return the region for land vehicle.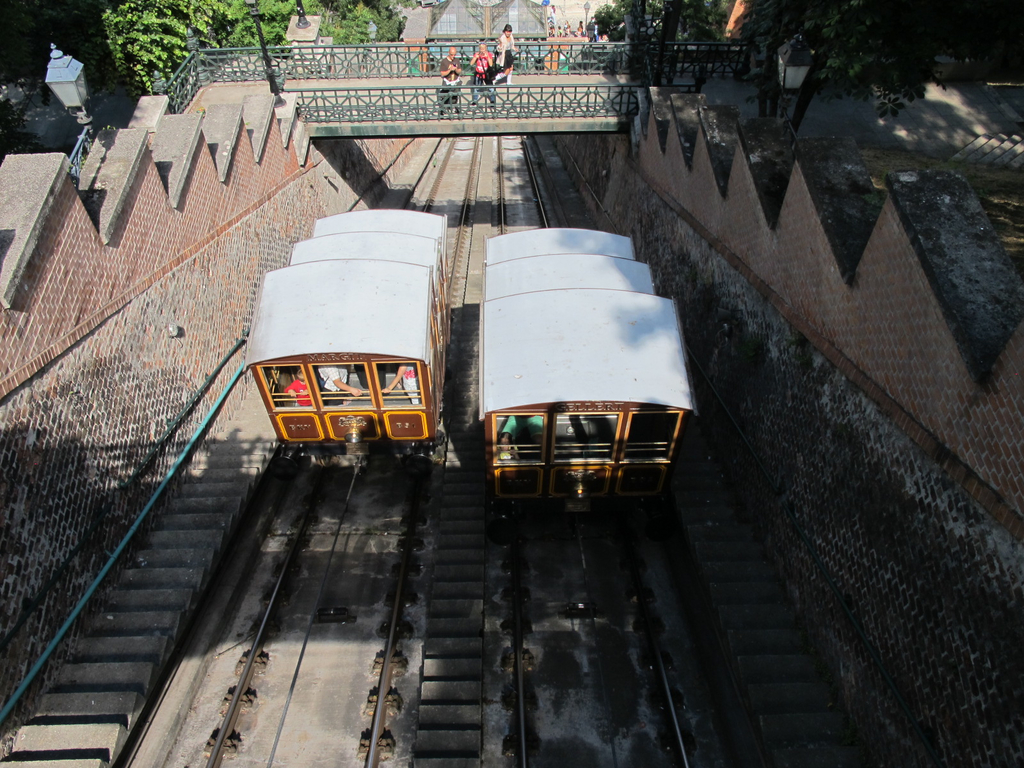
[x1=480, y1=228, x2=697, y2=527].
